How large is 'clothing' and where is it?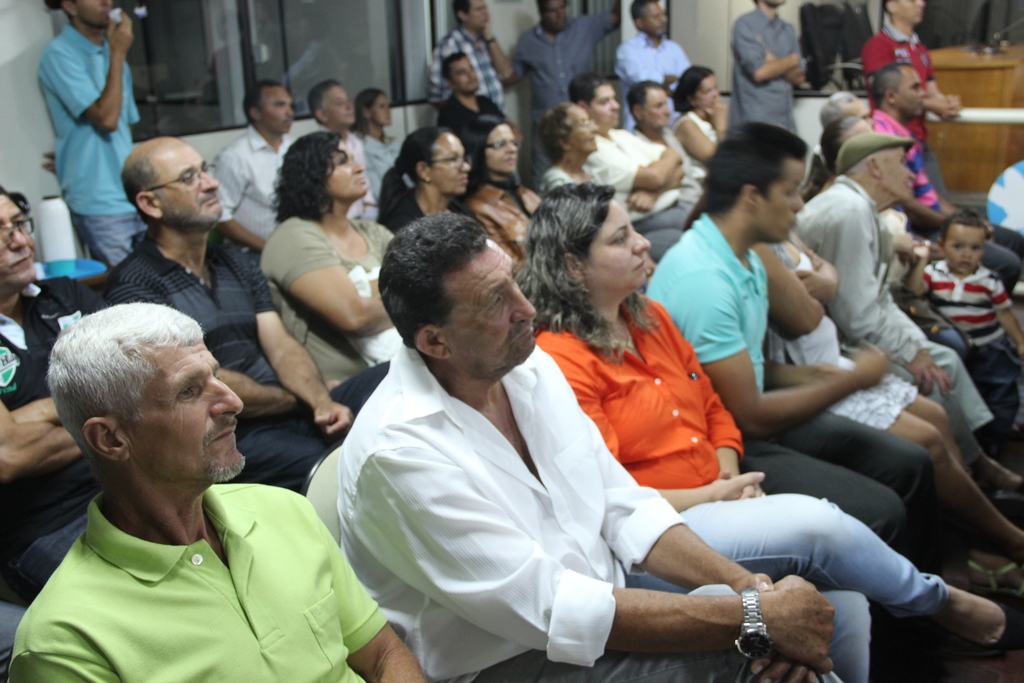
Bounding box: <box>464,184,534,269</box>.
